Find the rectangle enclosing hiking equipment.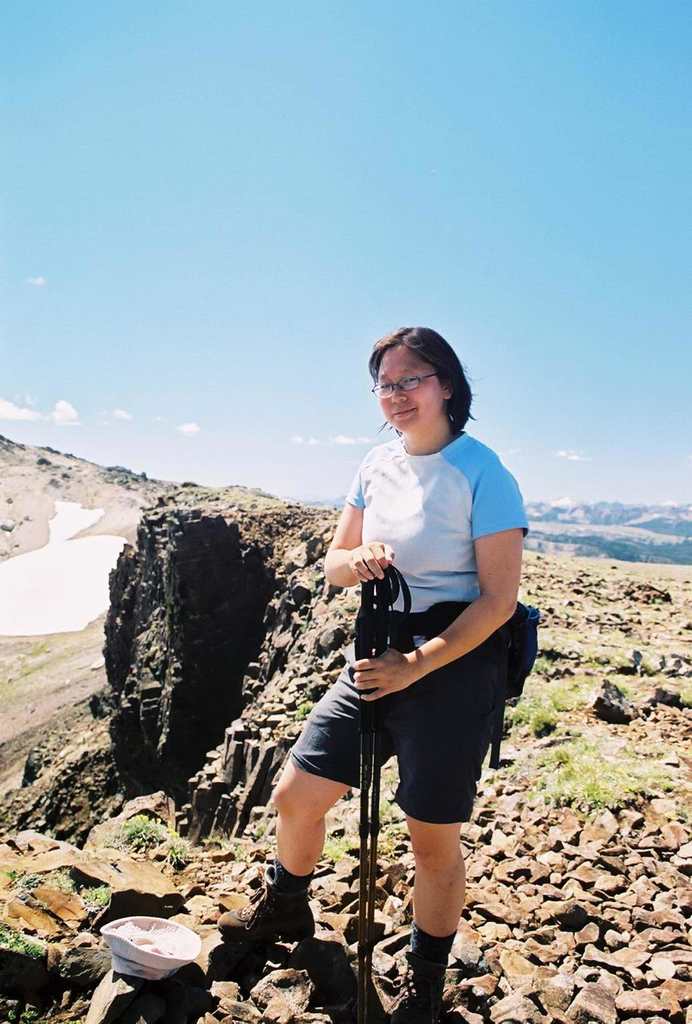
(x1=369, y1=559, x2=415, y2=1023).
